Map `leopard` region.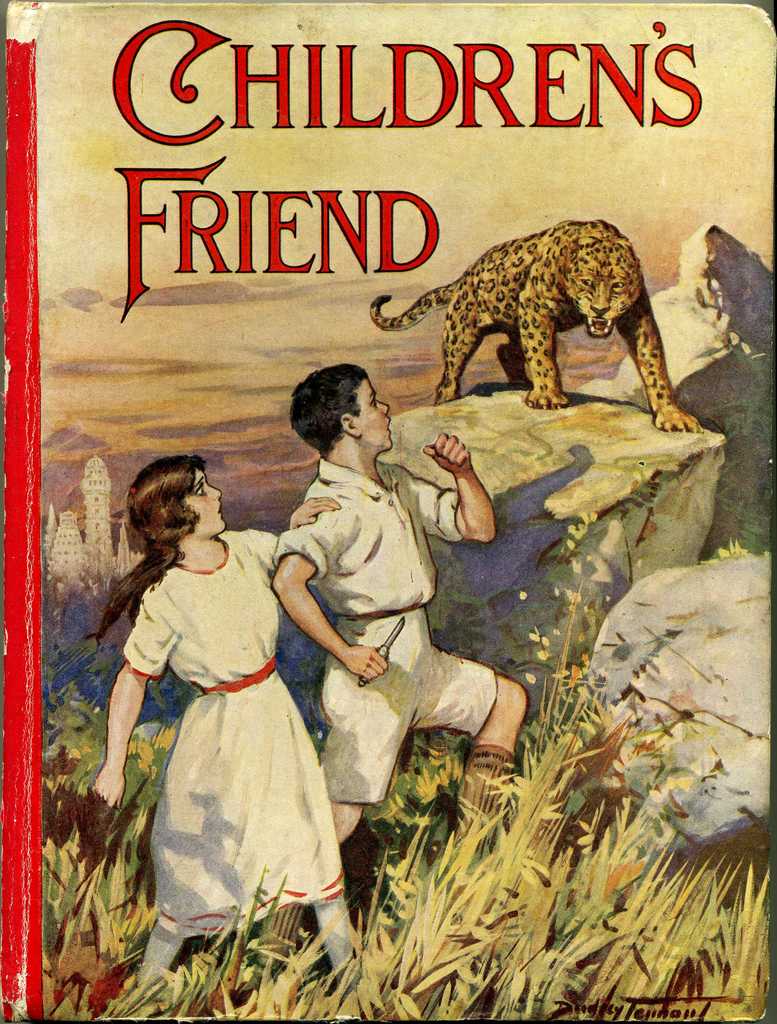
Mapped to rect(367, 220, 698, 438).
